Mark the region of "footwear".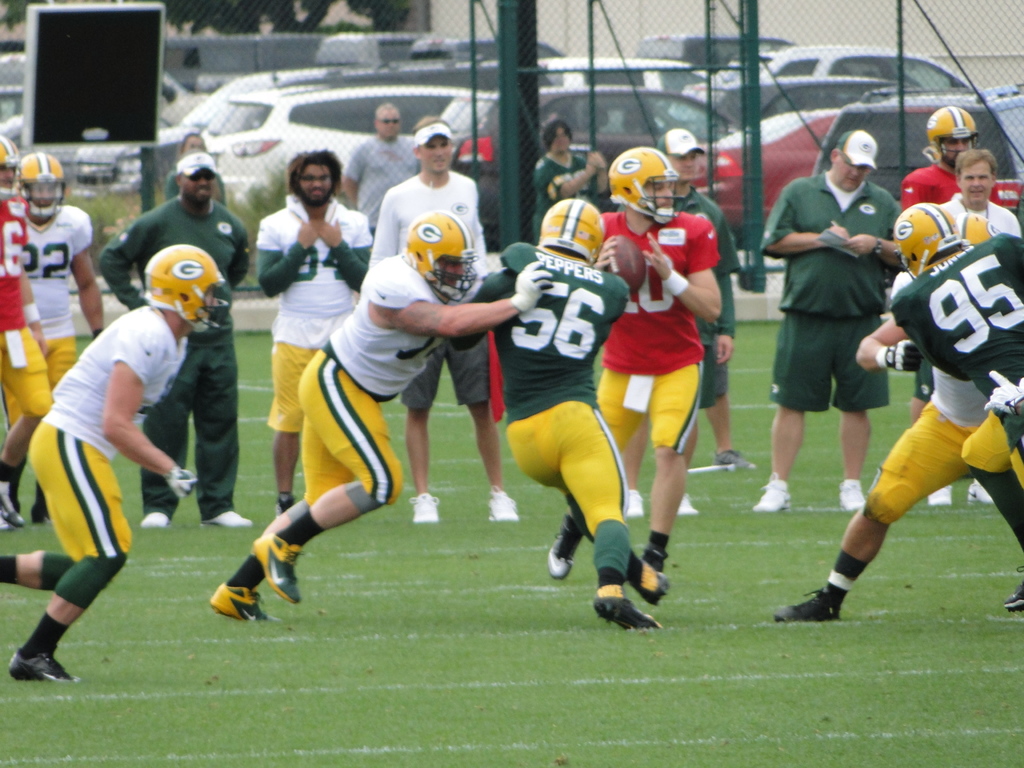
Region: 0 483 22 524.
